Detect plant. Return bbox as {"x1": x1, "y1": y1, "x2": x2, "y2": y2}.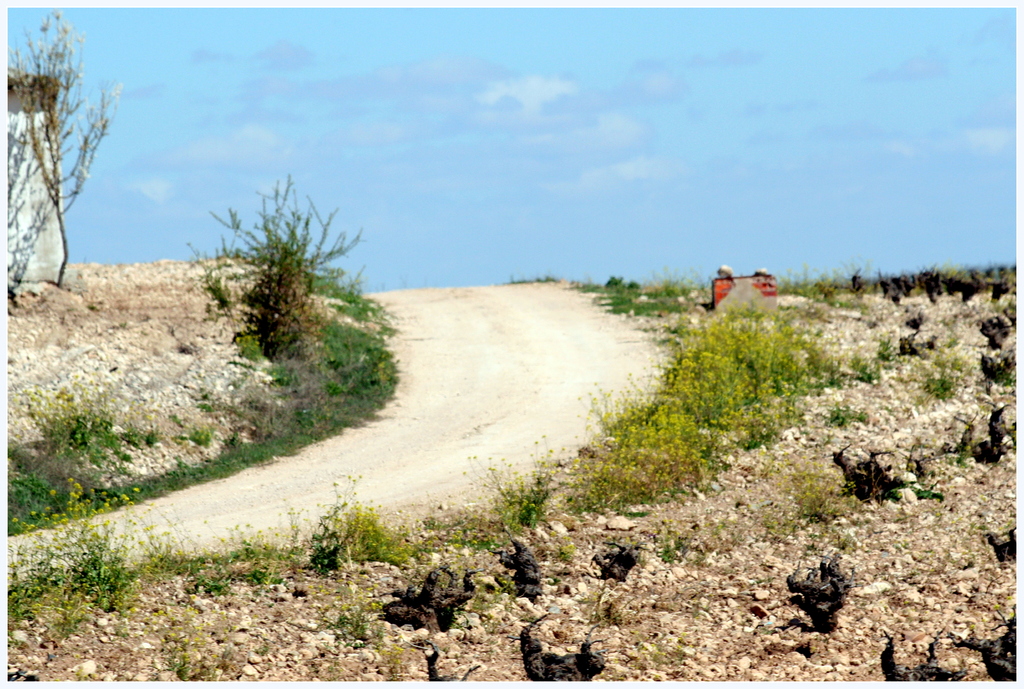
{"x1": 991, "y1": 369, "x2": 1023, "y2": 397}.
